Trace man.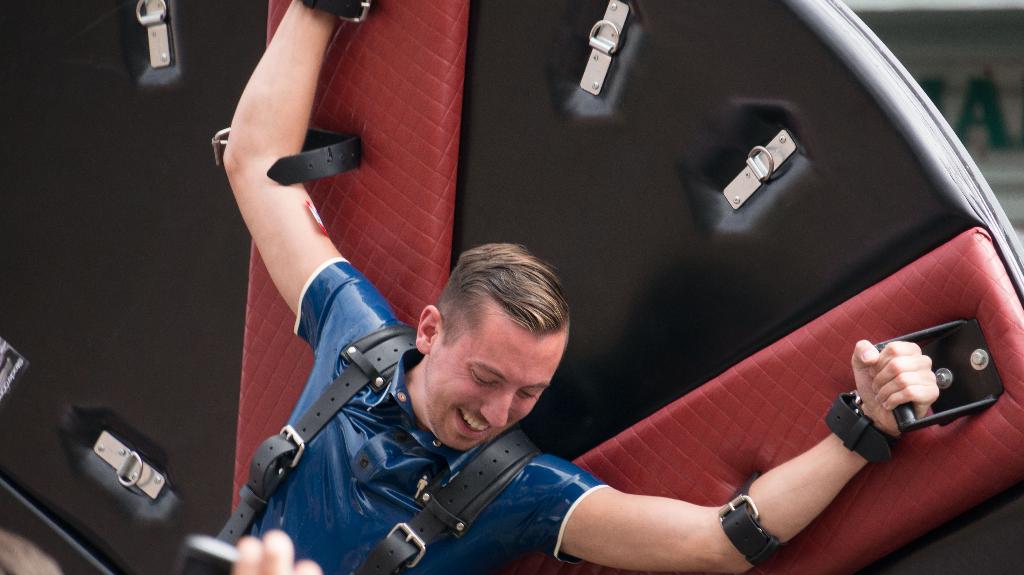
Traced to 166, 33, 950, 560.
